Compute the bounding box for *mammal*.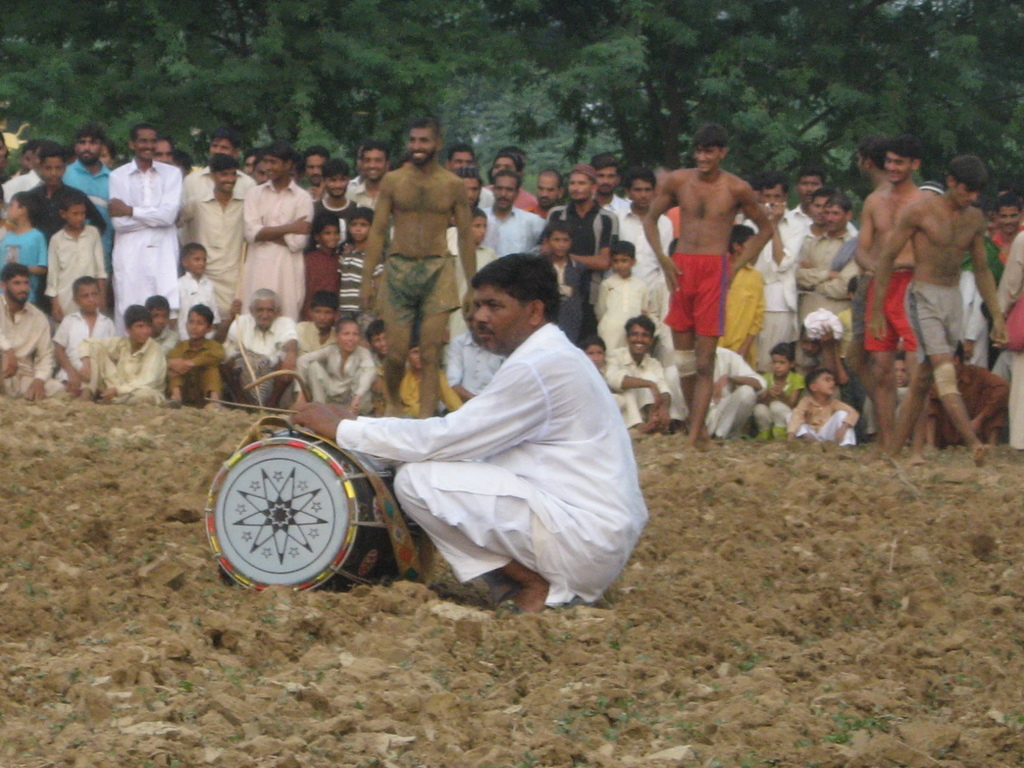
bbox=(626, 170, 680, 316).
